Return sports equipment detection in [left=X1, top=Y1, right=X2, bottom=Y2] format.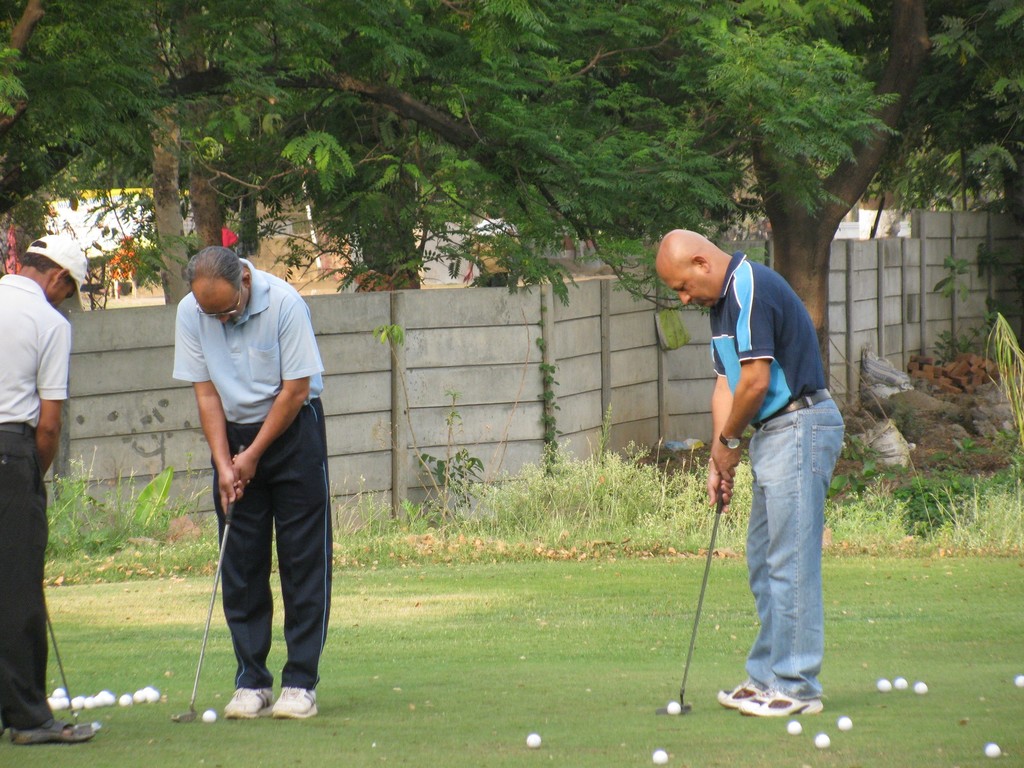
[left=220, top=691, right=274, bottom=719].
